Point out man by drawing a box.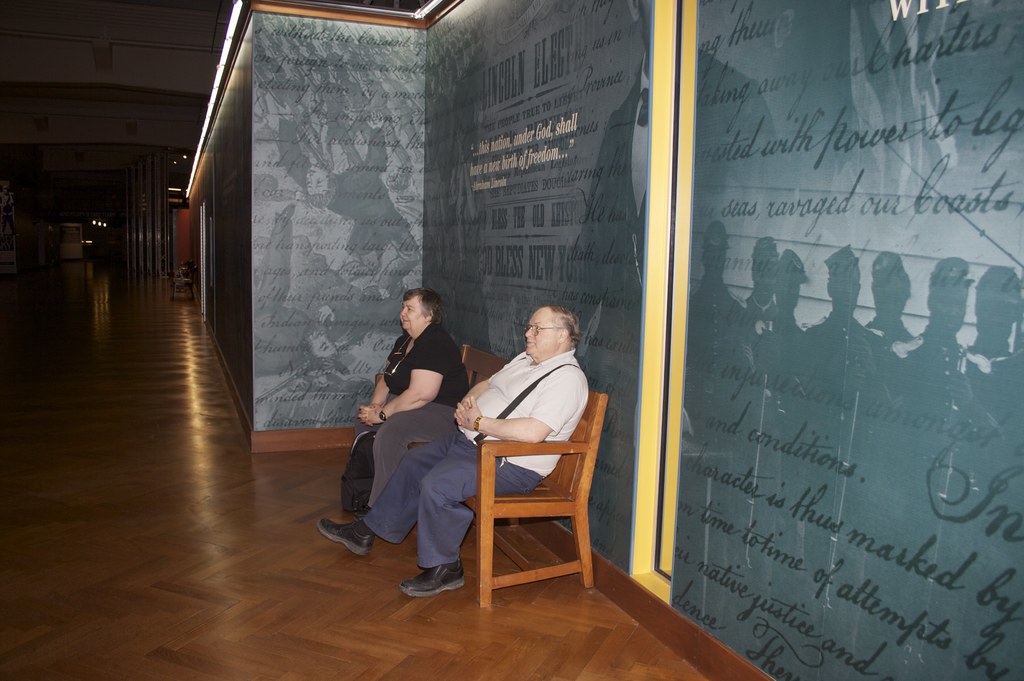
bbox=(317, 304, 591, 598).
